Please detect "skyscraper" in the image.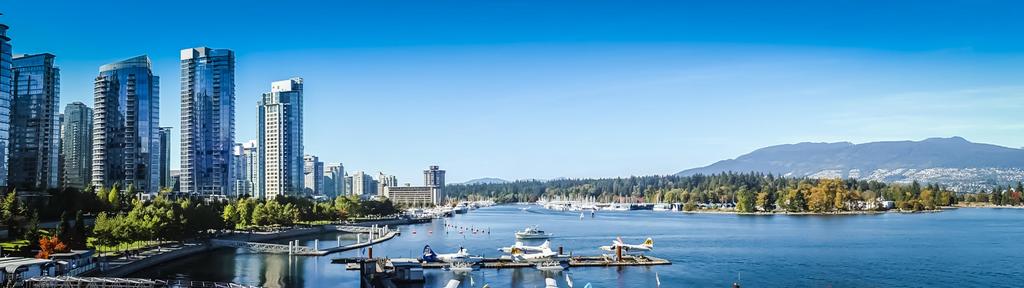
pyautogui.locateOnScreen(0, 21, 11, 188).
